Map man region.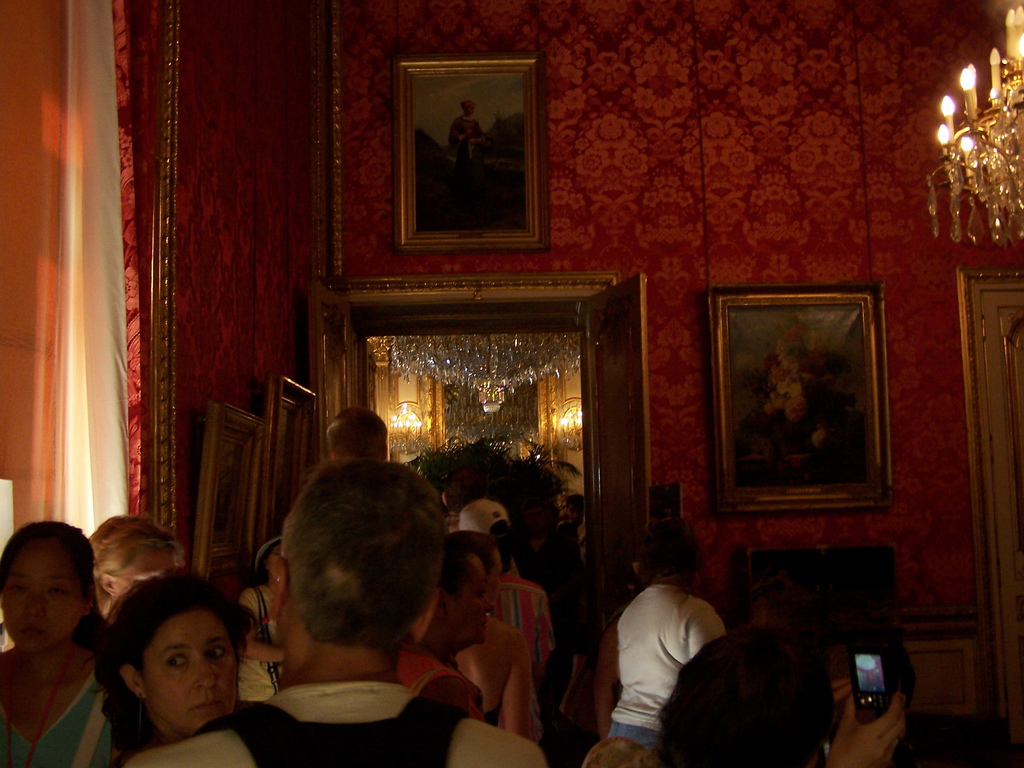
Mapped to 328, 408, 393, 479.
